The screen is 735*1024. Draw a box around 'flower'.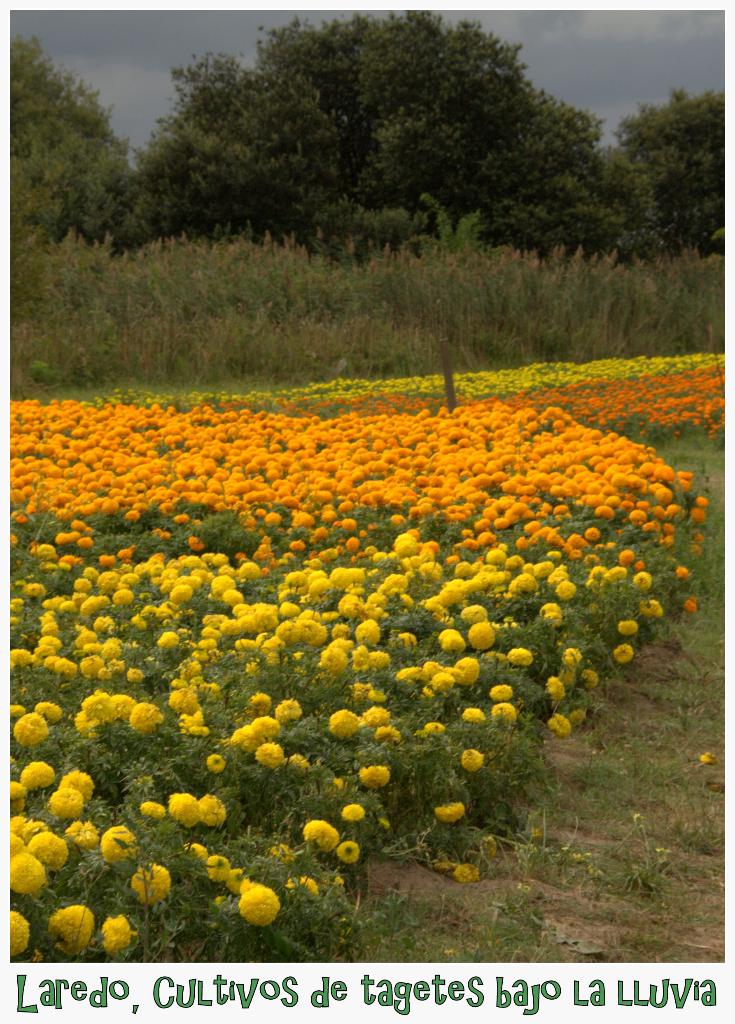
detection(61, 769, 96, 801).
